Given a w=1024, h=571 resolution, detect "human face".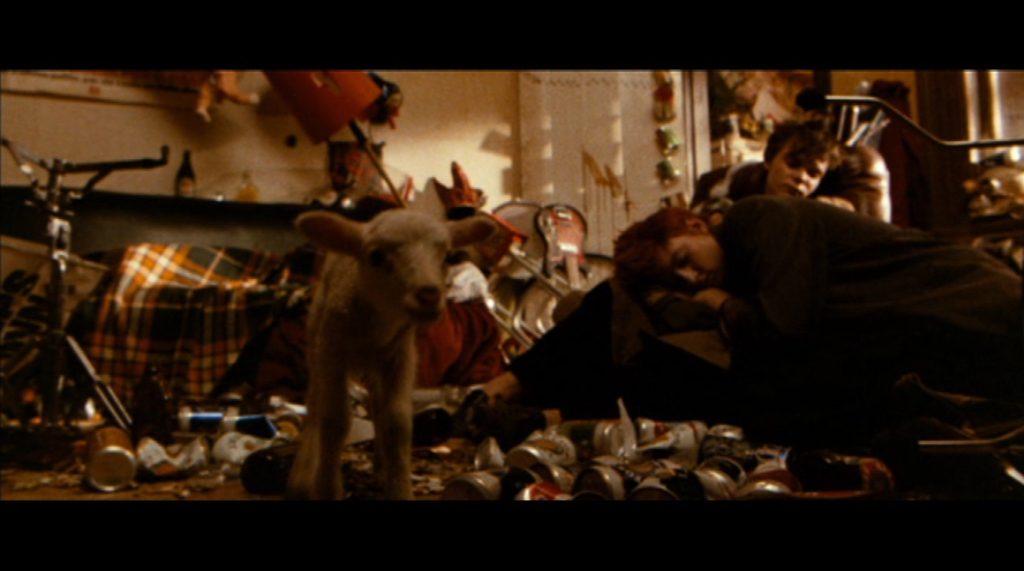
(661,241,728,287).
